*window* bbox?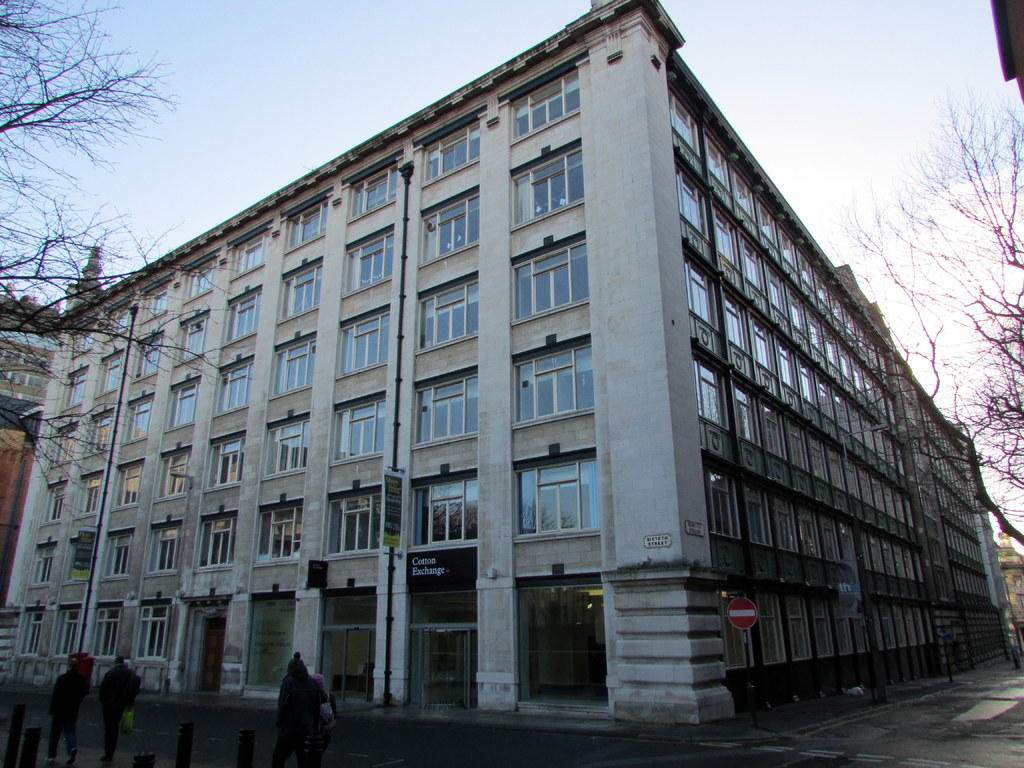
BBox(49, 425, 74, 466)
